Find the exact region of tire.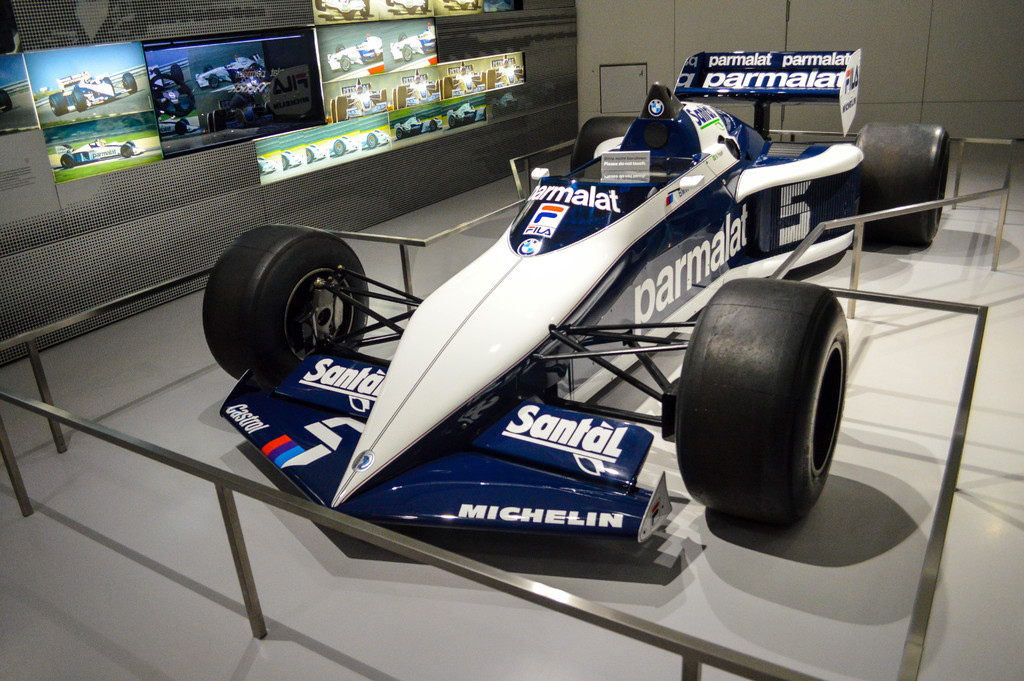
Exact region: 120, 72, 135, 87.
